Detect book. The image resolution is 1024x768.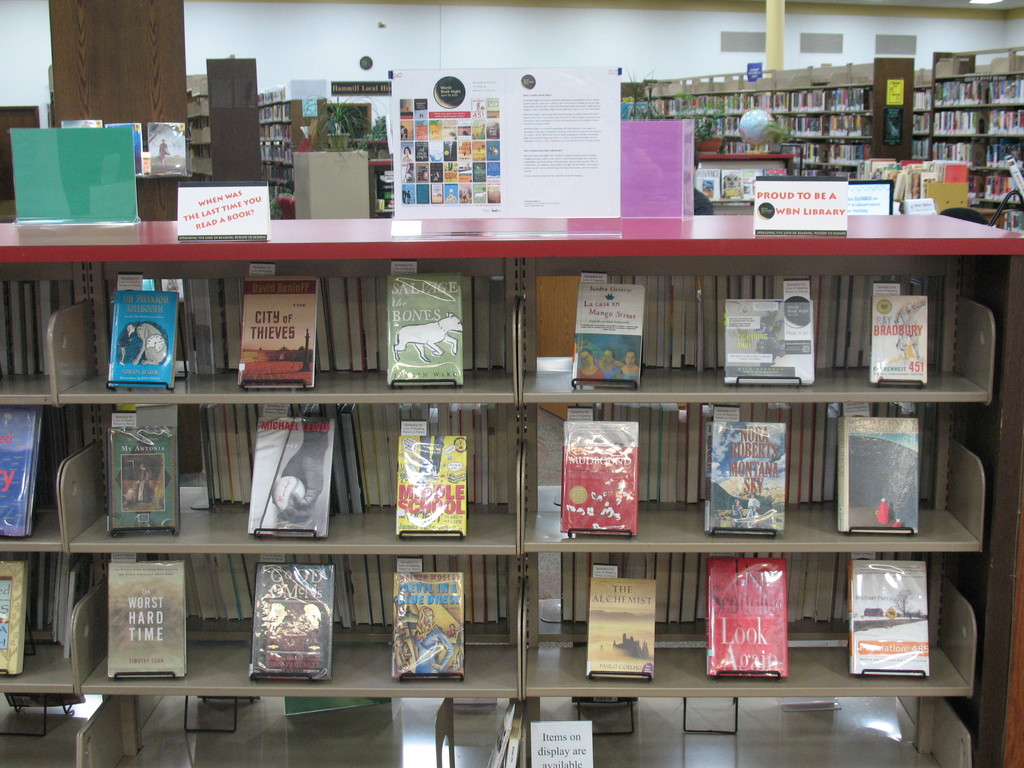
bbox=[558, 418, 643, 538].
